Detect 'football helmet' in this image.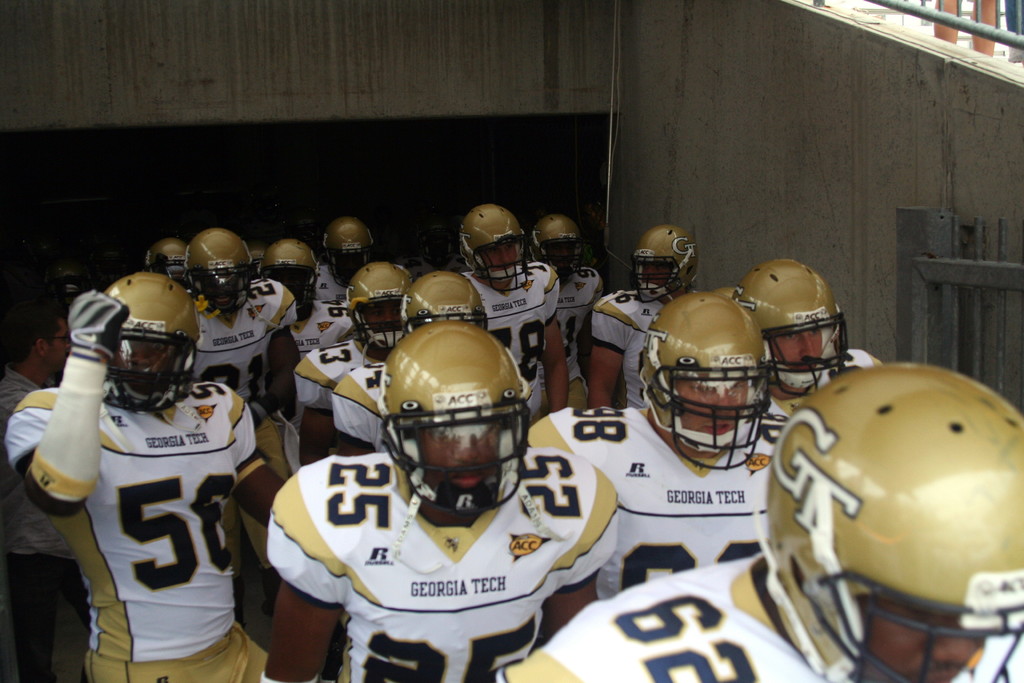
Detection: bbox(189, 226, 252, 311).
